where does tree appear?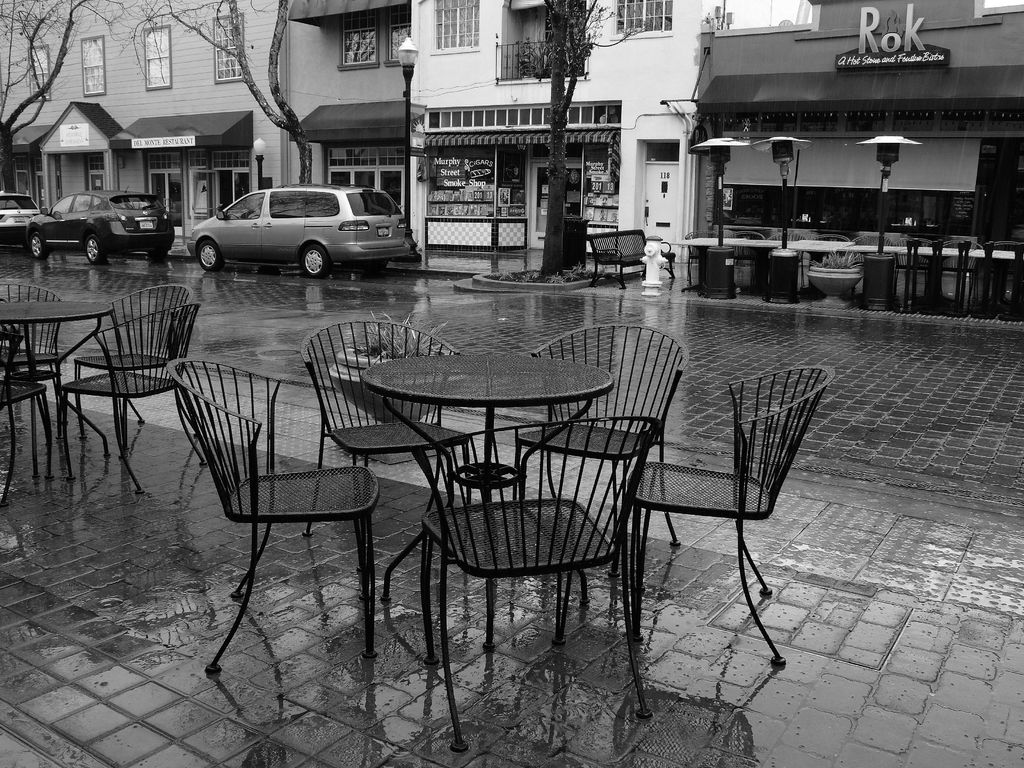
Appears at BBox(542, 0, 652, 282).
